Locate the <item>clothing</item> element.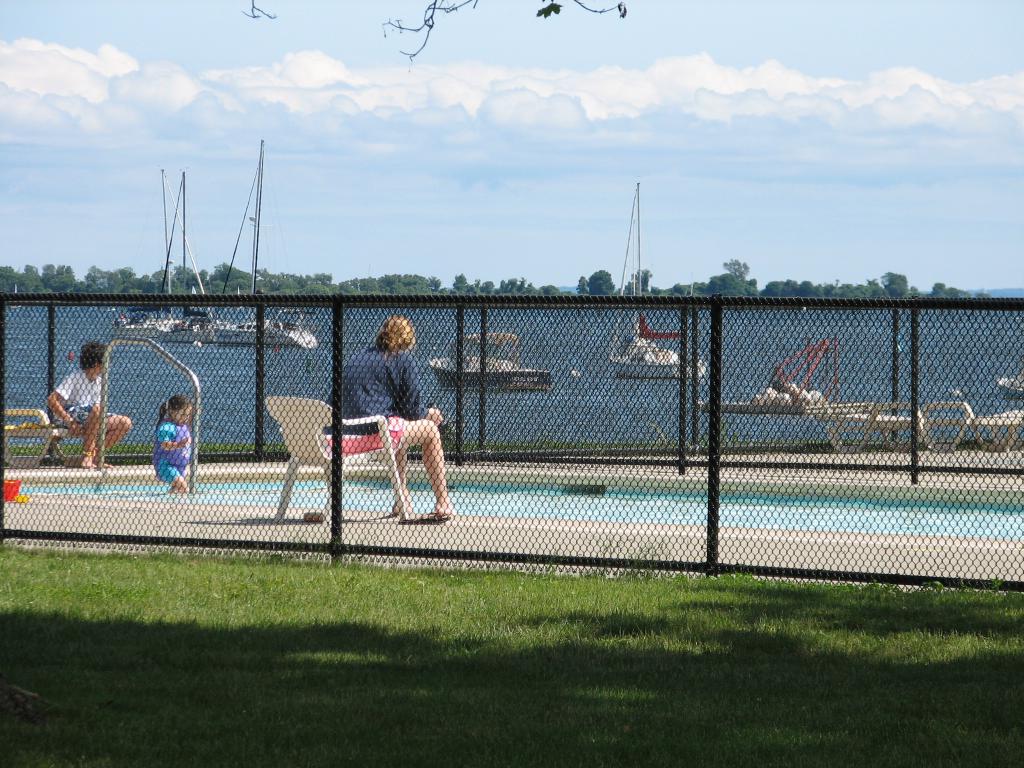
Element bbox: region(57, 364, 114, 429).
